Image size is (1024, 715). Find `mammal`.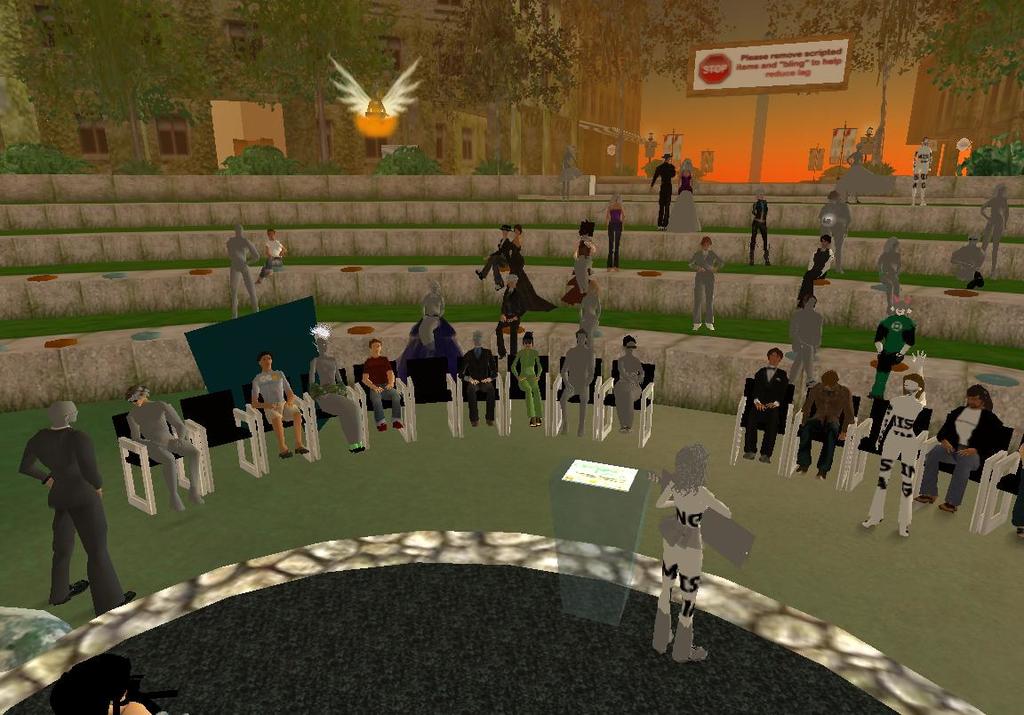
<region>124, 381, 204, 512</region>.
